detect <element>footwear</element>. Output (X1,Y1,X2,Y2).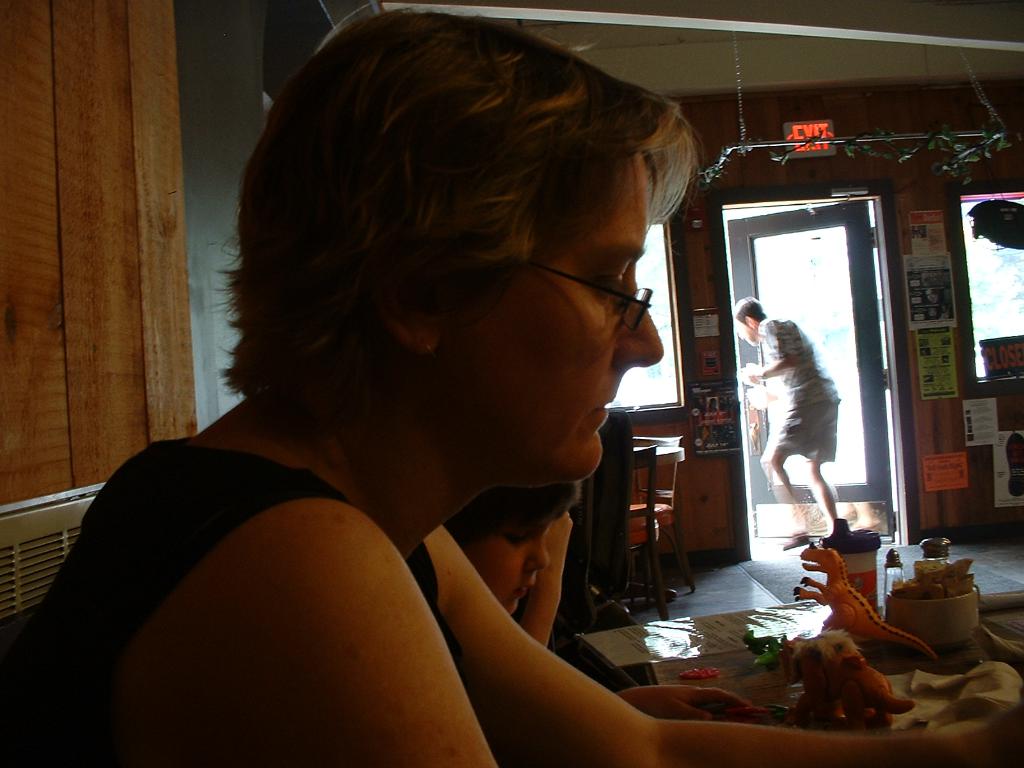
(781,532,812,550).
